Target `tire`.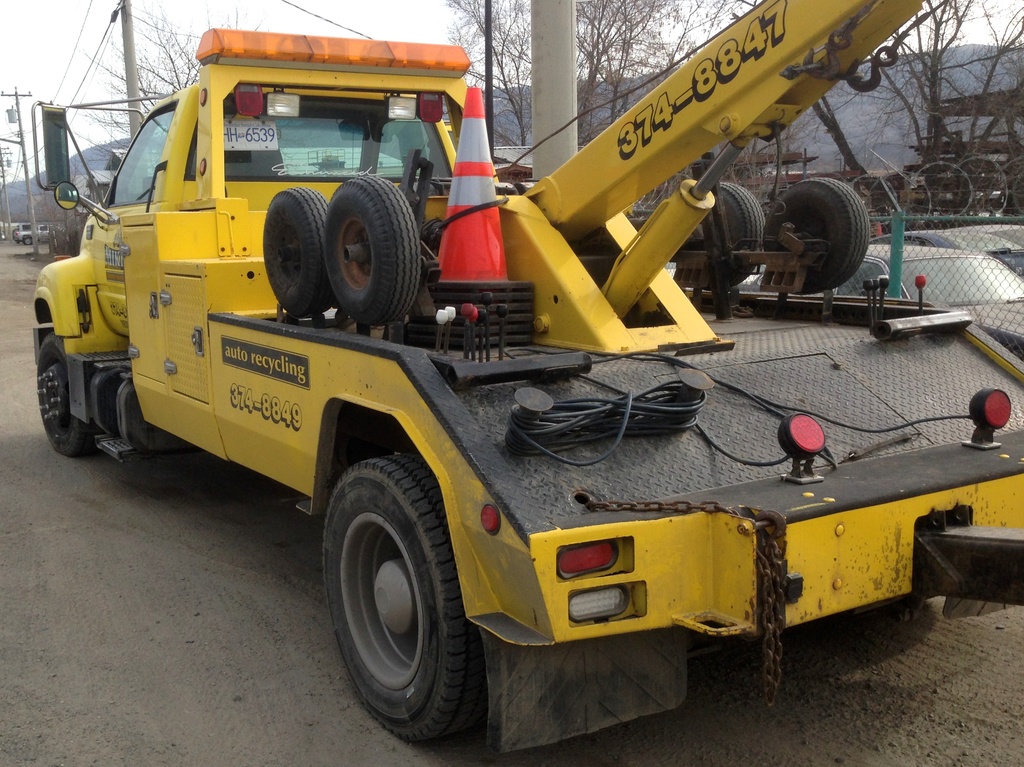
Target region: <box>265,188,331,316</box>.
